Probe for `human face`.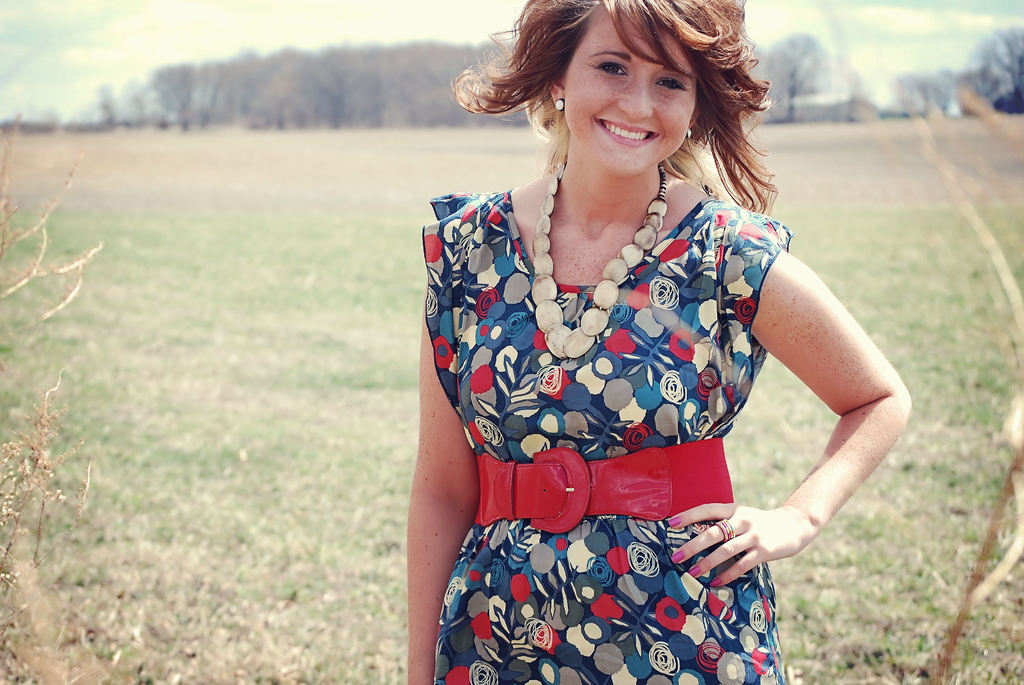
Probe result: {"x1": 563, "y1": 0, "x2": 697, "y2": 173}.
